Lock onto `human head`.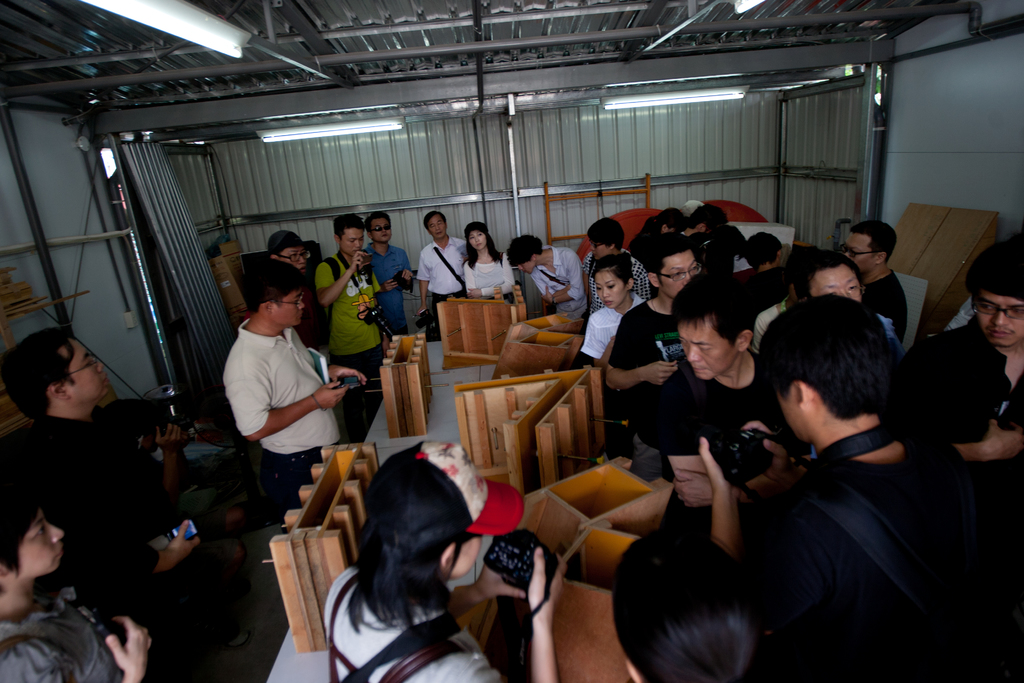
Locked: [x1=842, y1=219, x2=896, y2=274].
